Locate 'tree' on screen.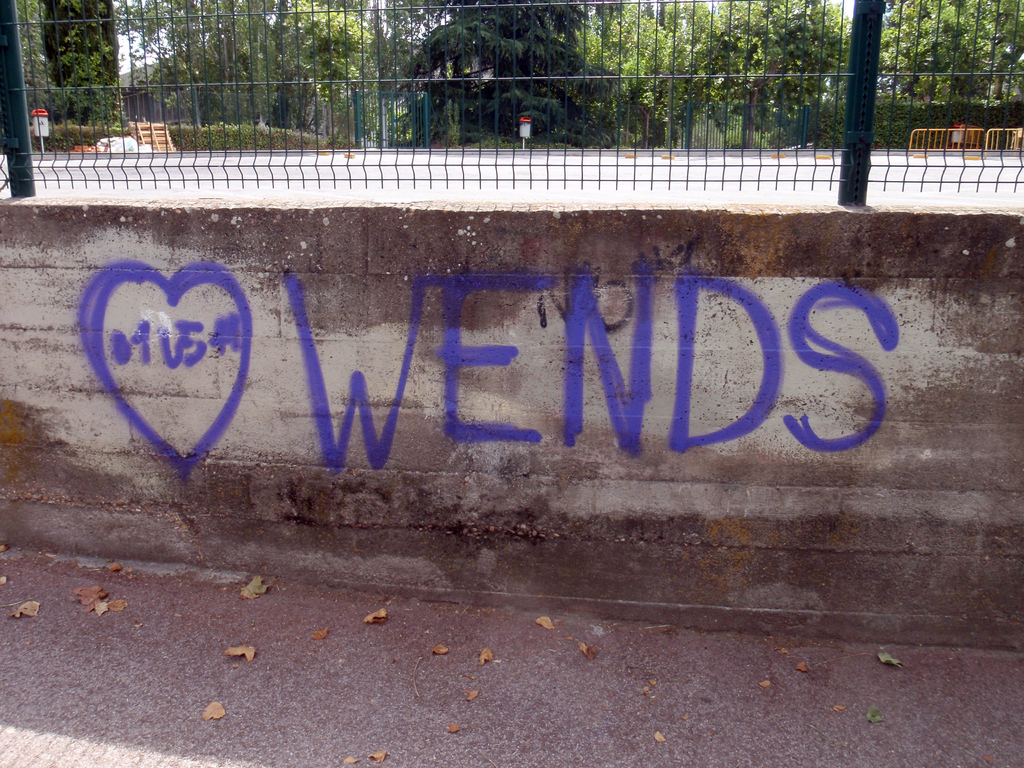
On screen at [563,0,694,148].
